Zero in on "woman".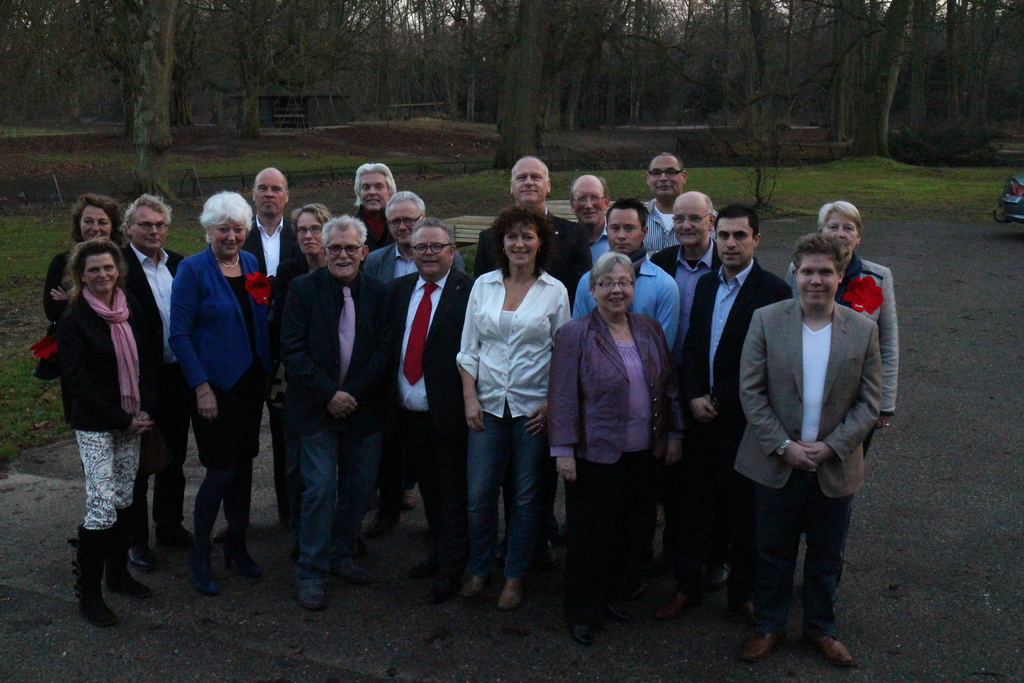
Zeroed in: crop(775, 198, 900, 470).
